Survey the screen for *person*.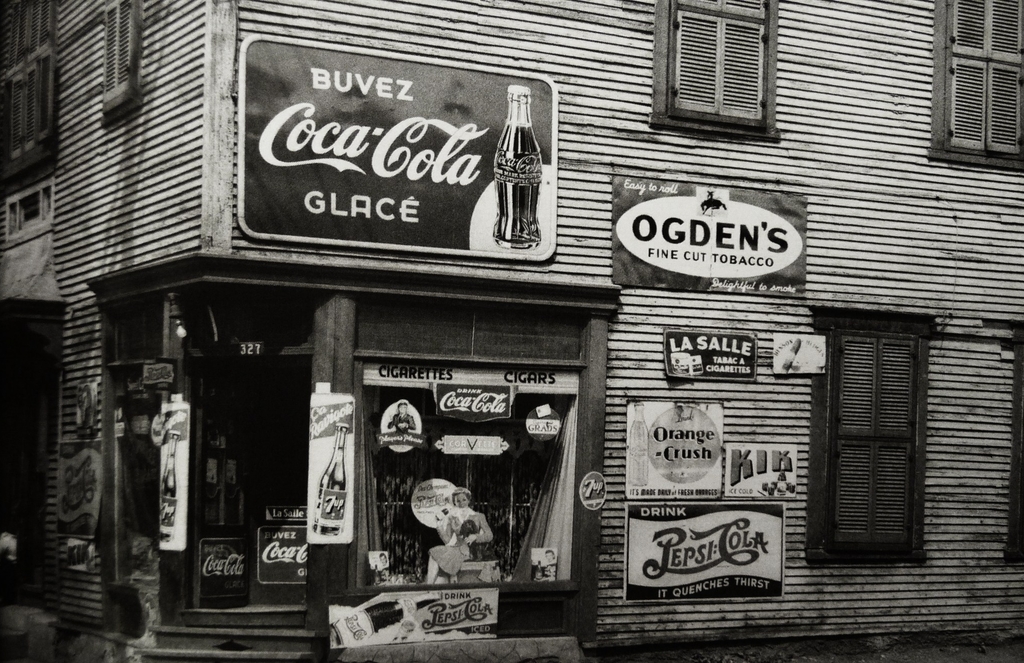
Survey found: x1=377 y1=551 x2=394 y2=568.
